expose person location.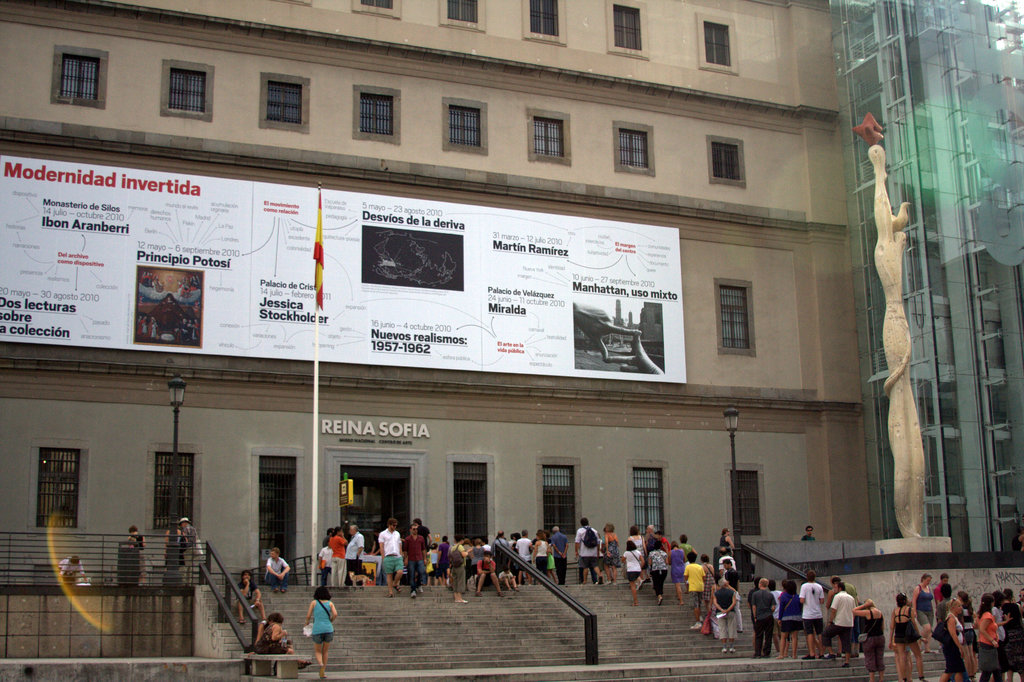
Exposed at BBox(493, 528, 511, 561).
